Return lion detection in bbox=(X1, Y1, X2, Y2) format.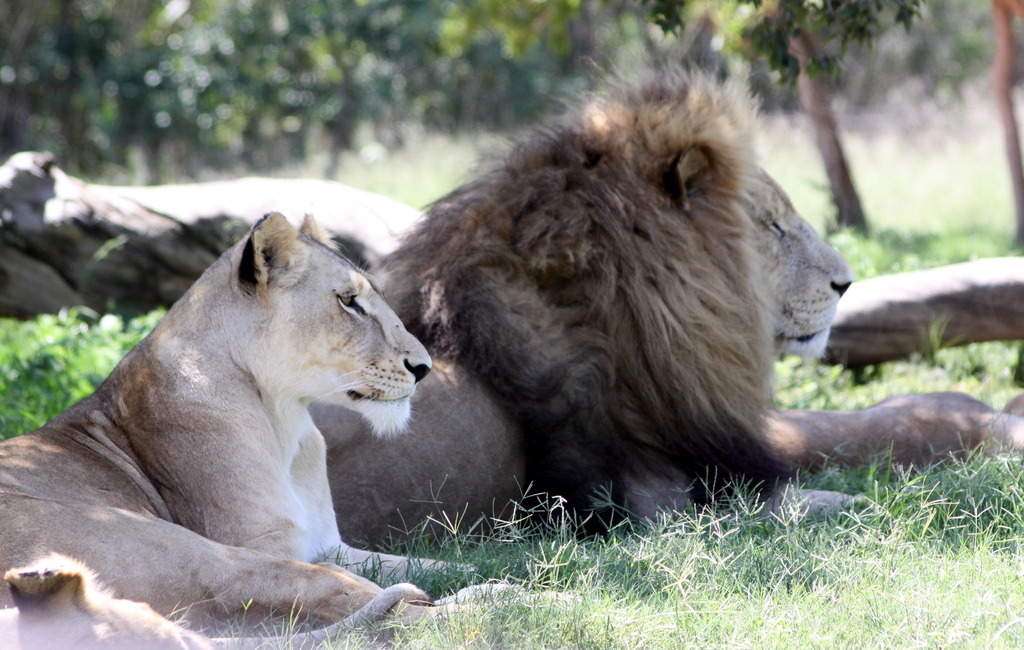
bbox=(0, 208, 583, 649).
